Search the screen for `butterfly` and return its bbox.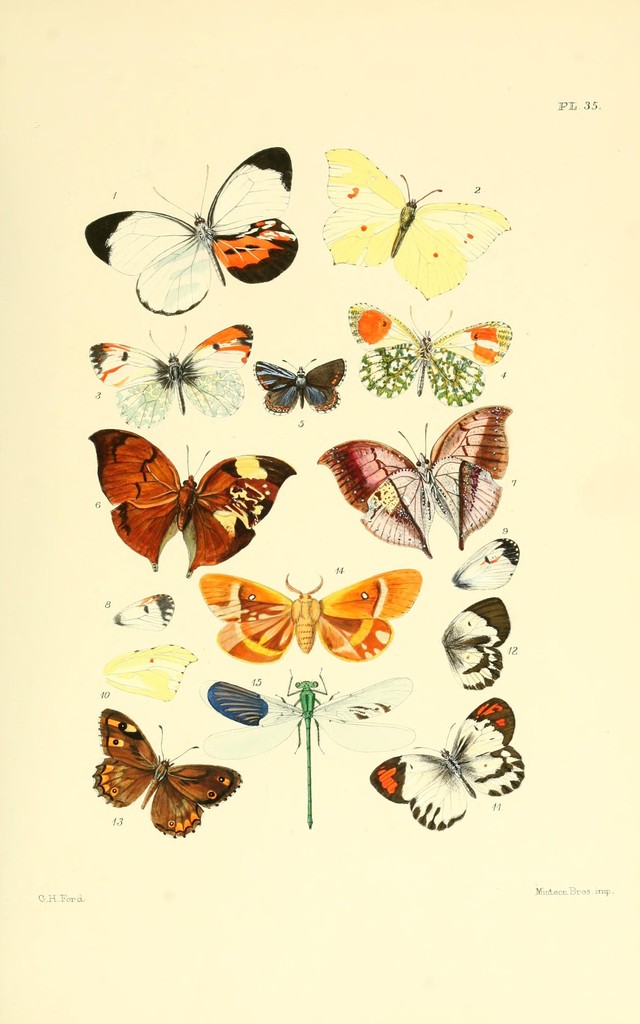
Found: rect(345, 300, 506, 403).
